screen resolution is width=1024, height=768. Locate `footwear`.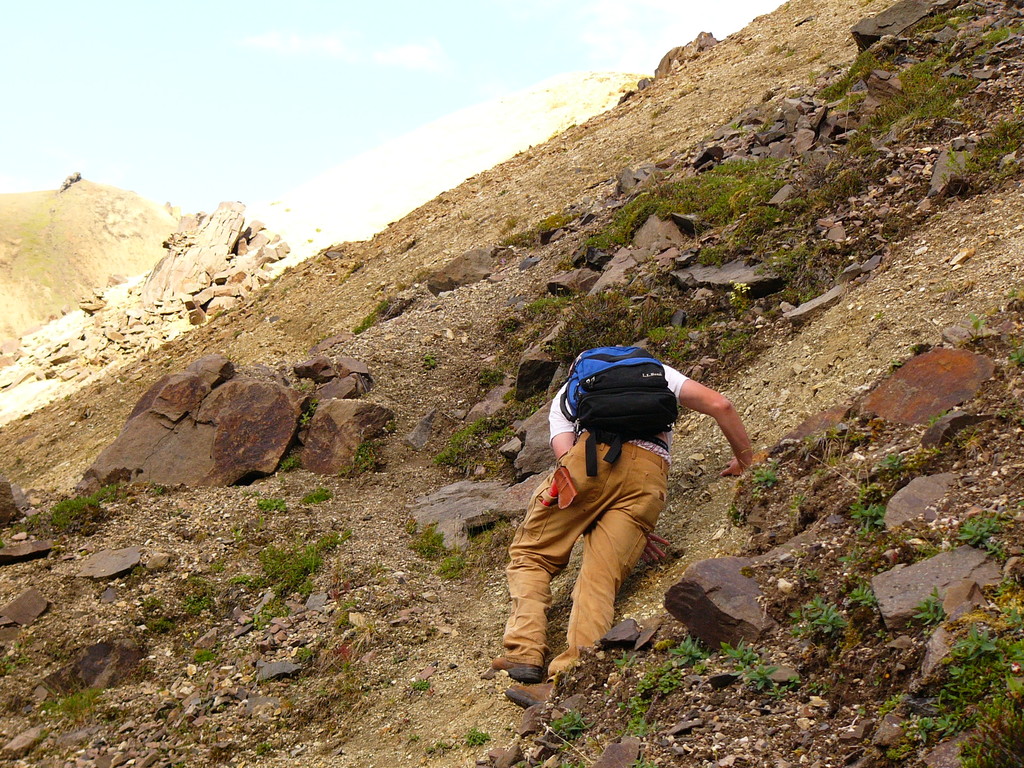
l=505, t=678, r=550, b=709.
